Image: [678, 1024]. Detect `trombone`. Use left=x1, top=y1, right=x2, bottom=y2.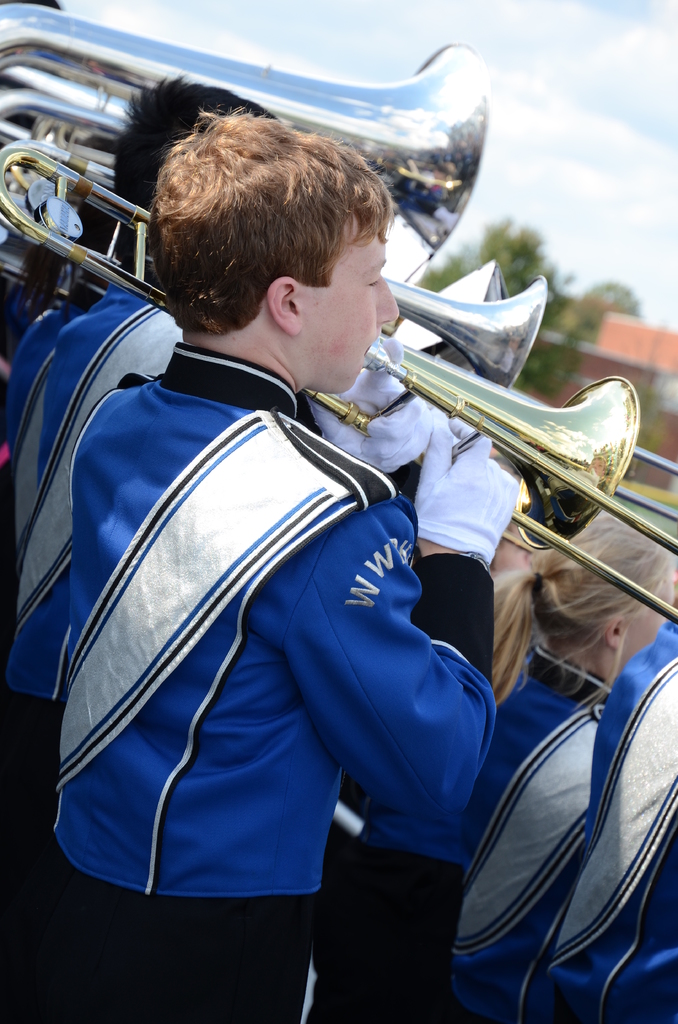
left=371, top=339, right=627, bottom=556.
